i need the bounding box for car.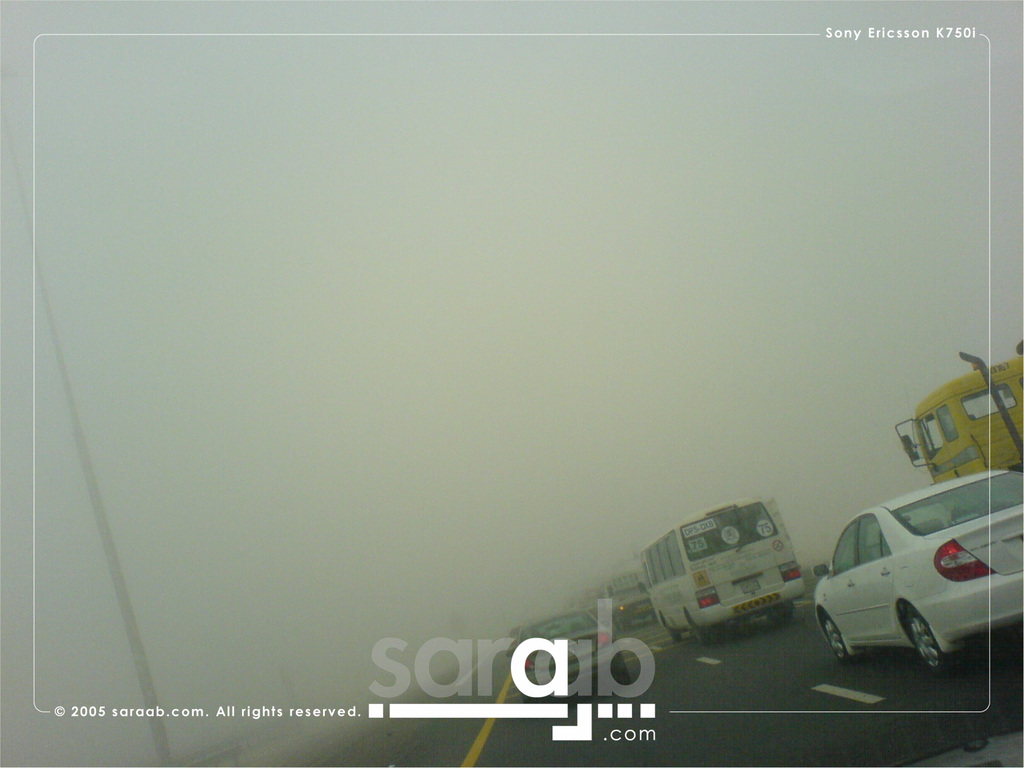
Here it is: 512, 609, 628, 708.
